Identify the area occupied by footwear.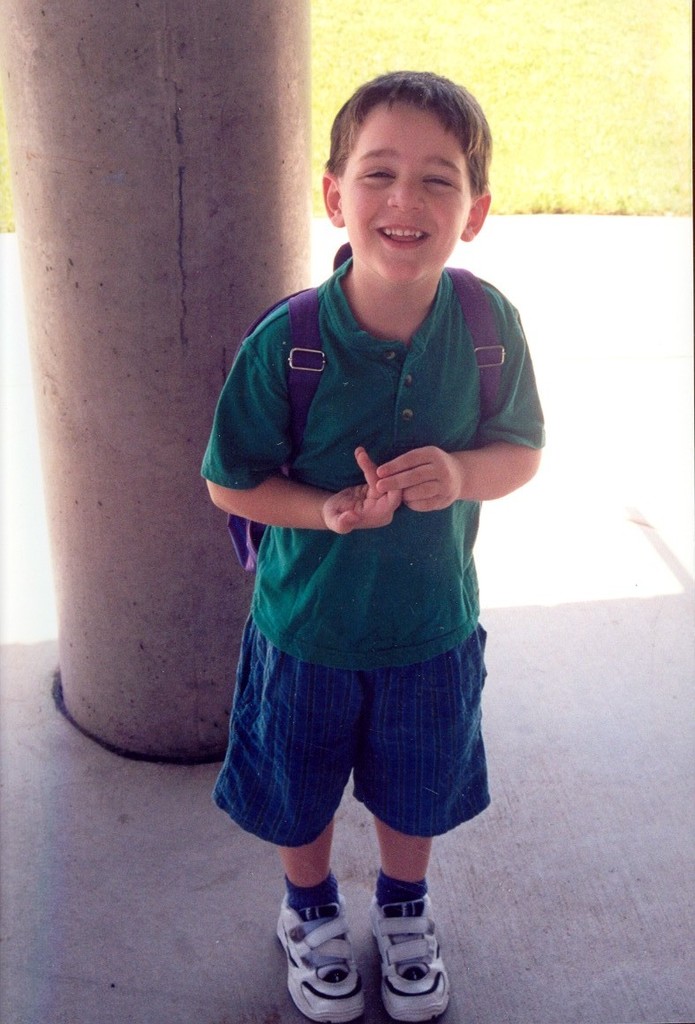
Area: [274, 883, 367, 1020].
